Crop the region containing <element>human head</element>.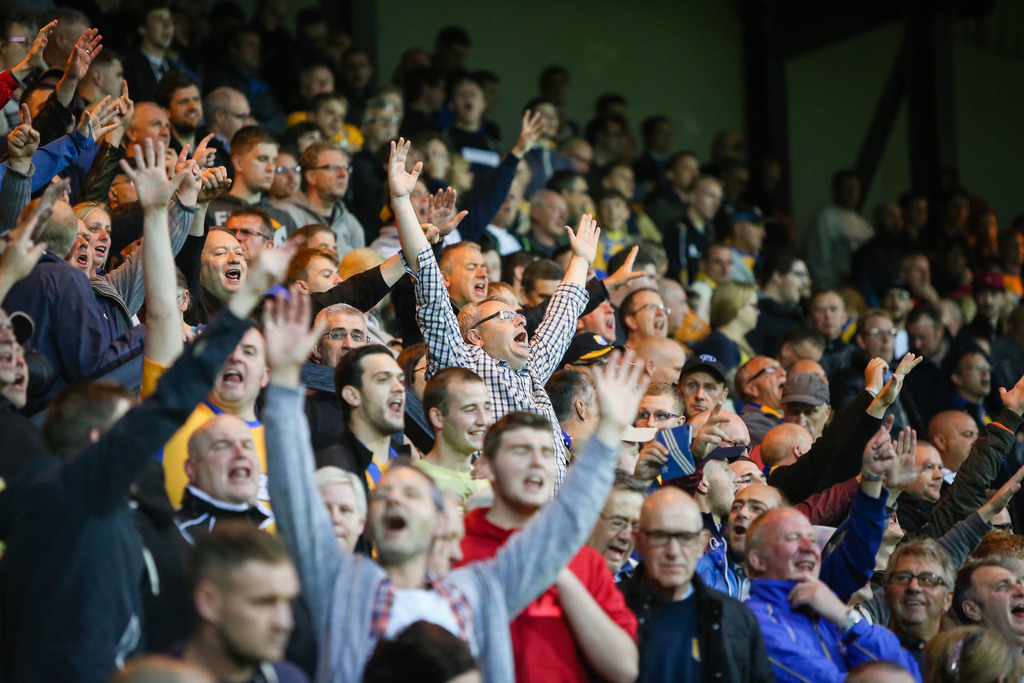
Crop region: select_region(307, 139, 355, 200).
